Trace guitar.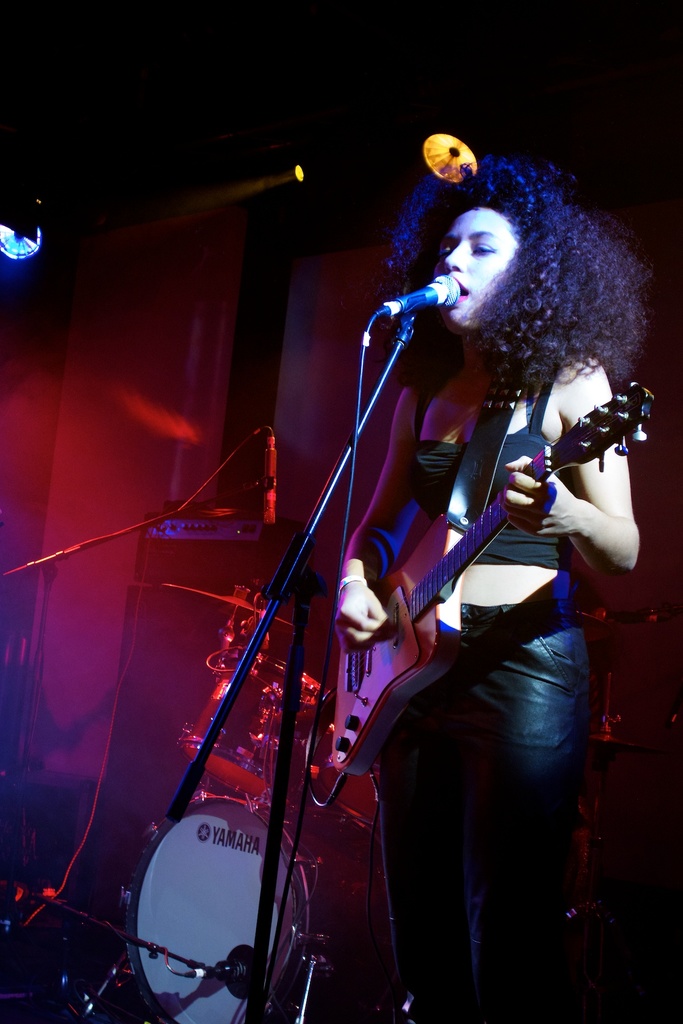
Traced to bbox(281, 366, 647, 793).
